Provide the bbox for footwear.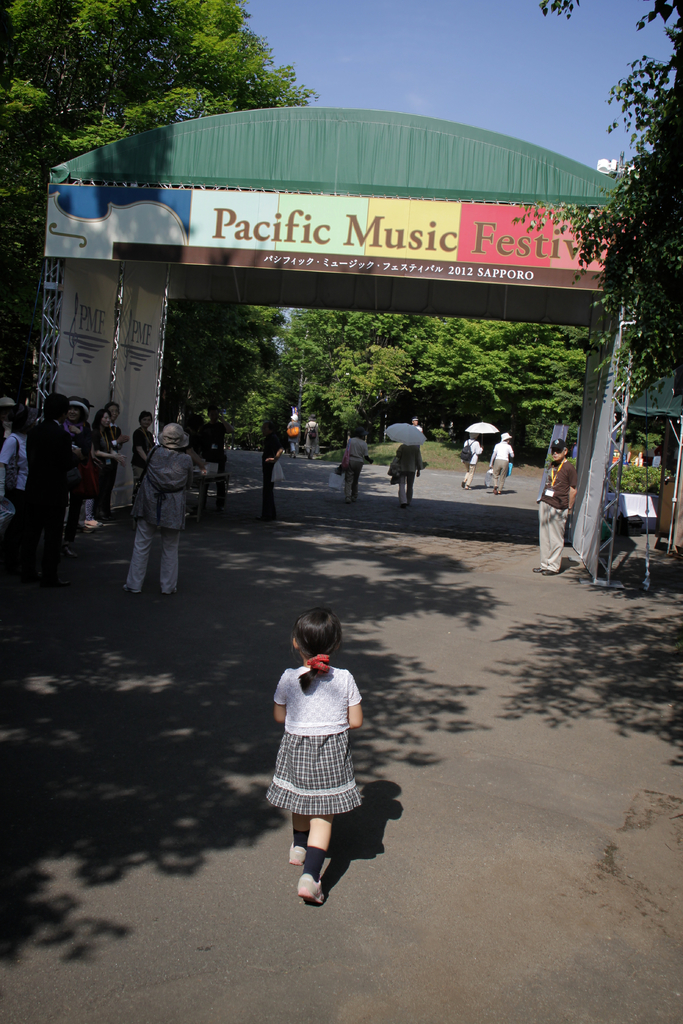
rect(284, 840, 311, 865).
